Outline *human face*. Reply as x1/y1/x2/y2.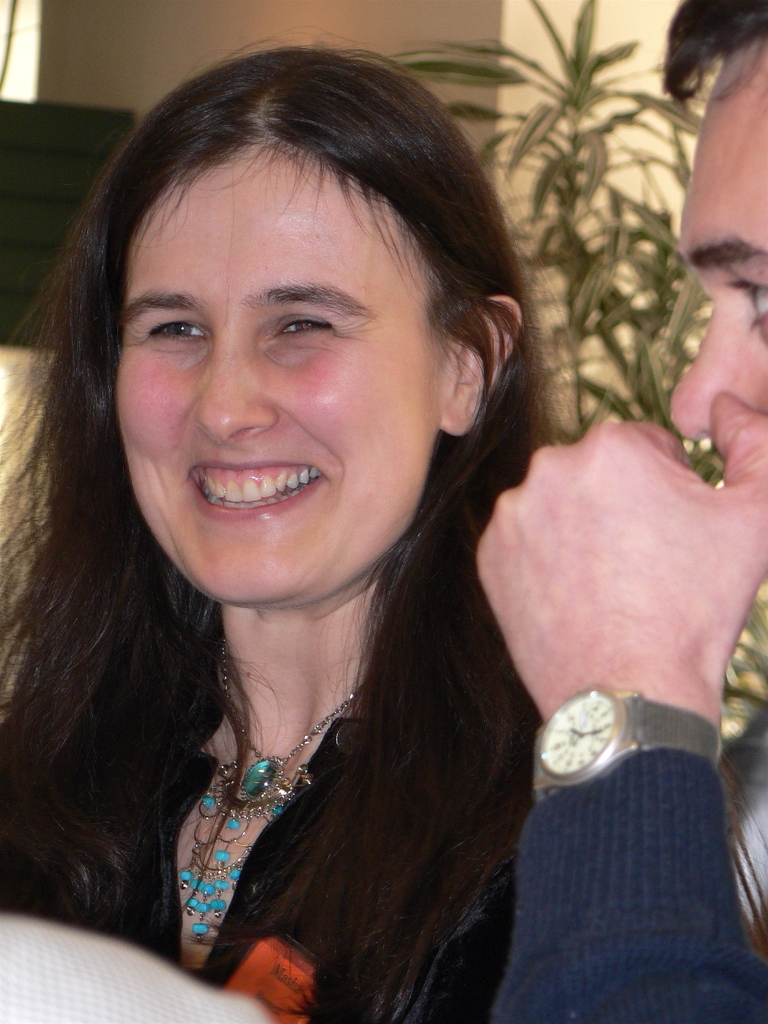
114/147/436/604.
